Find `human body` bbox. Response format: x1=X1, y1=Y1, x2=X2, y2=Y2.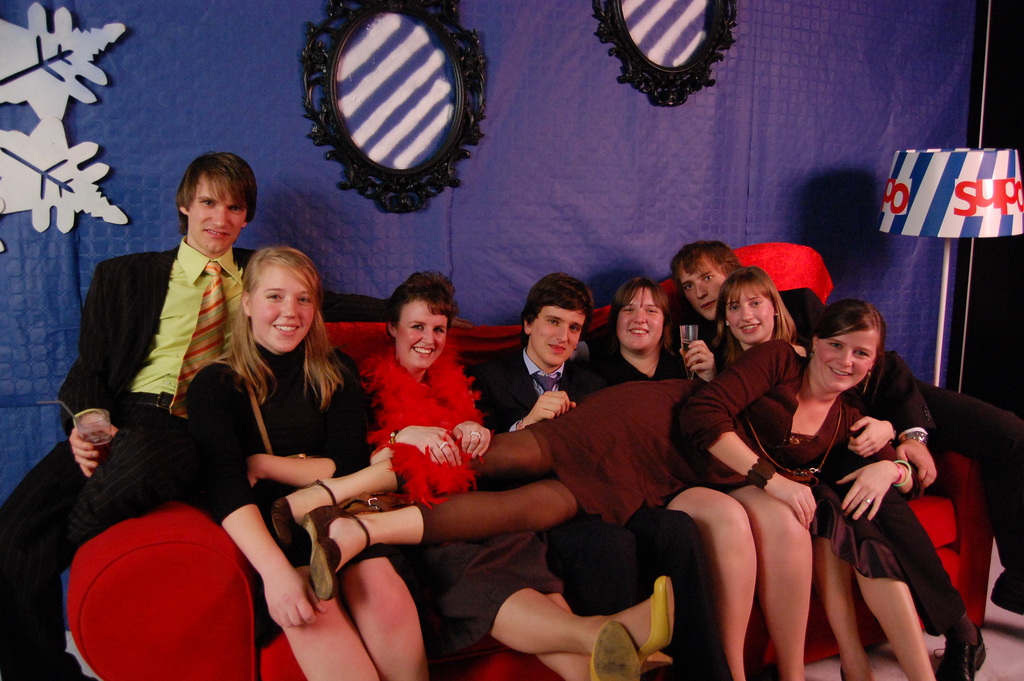
x1=0, y1=235, x2=390, y2=680.
